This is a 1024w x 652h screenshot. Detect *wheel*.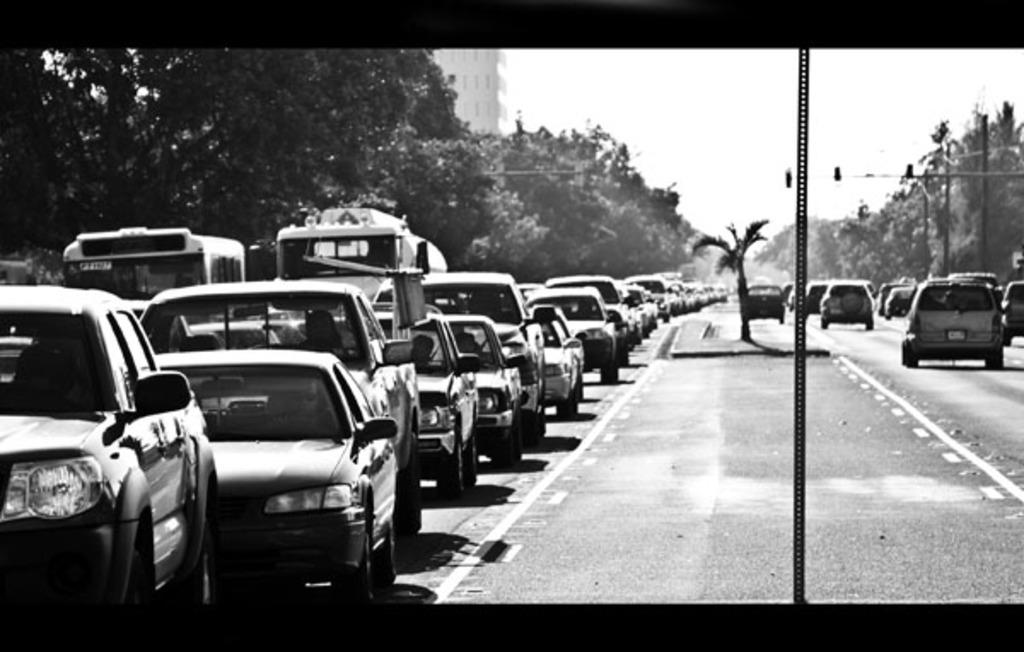
left=381, top=543, right=398, bottom=585.
